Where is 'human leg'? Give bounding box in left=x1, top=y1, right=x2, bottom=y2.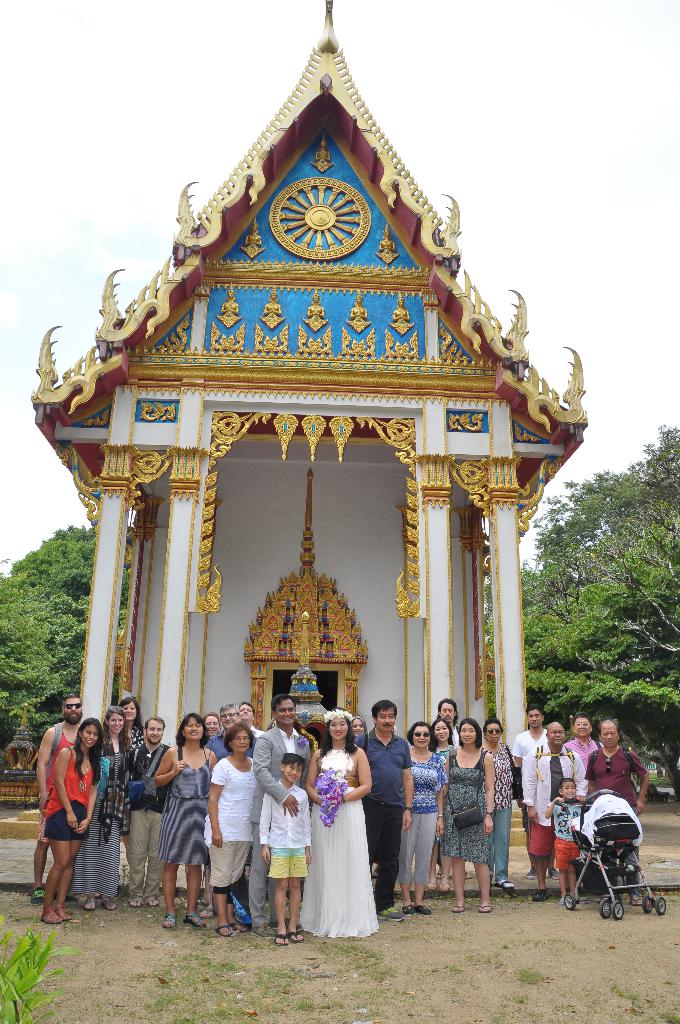
left=451, top=859, right=465, bottom=913.
